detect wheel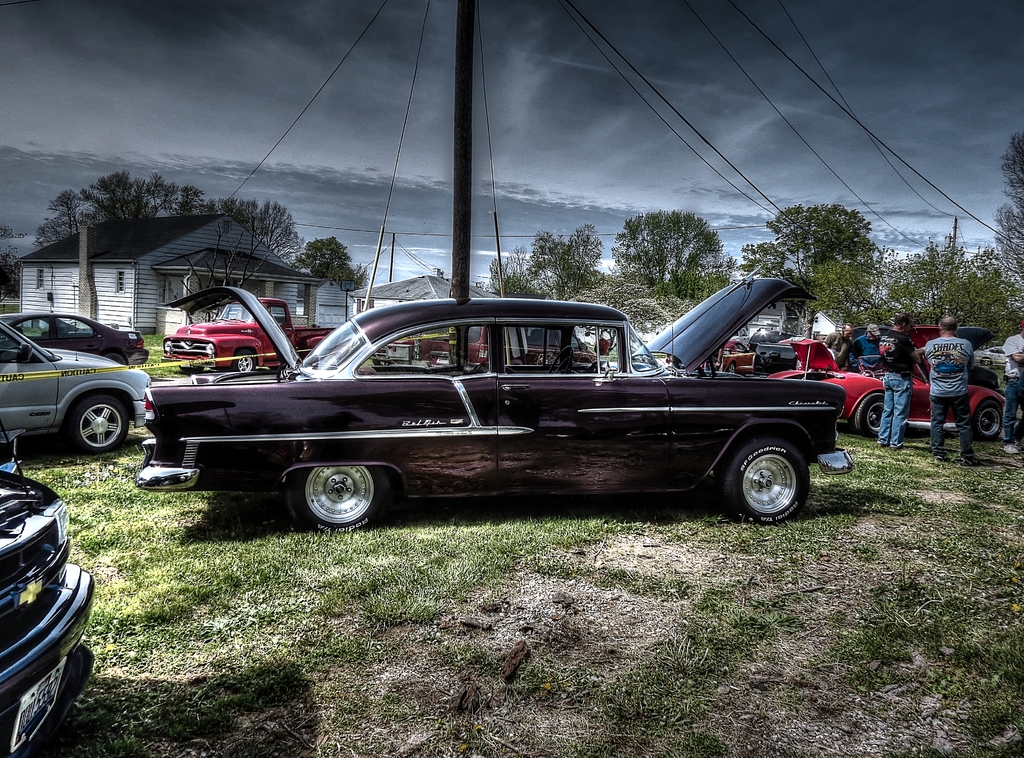
locate(715, 437, 803, 518)
